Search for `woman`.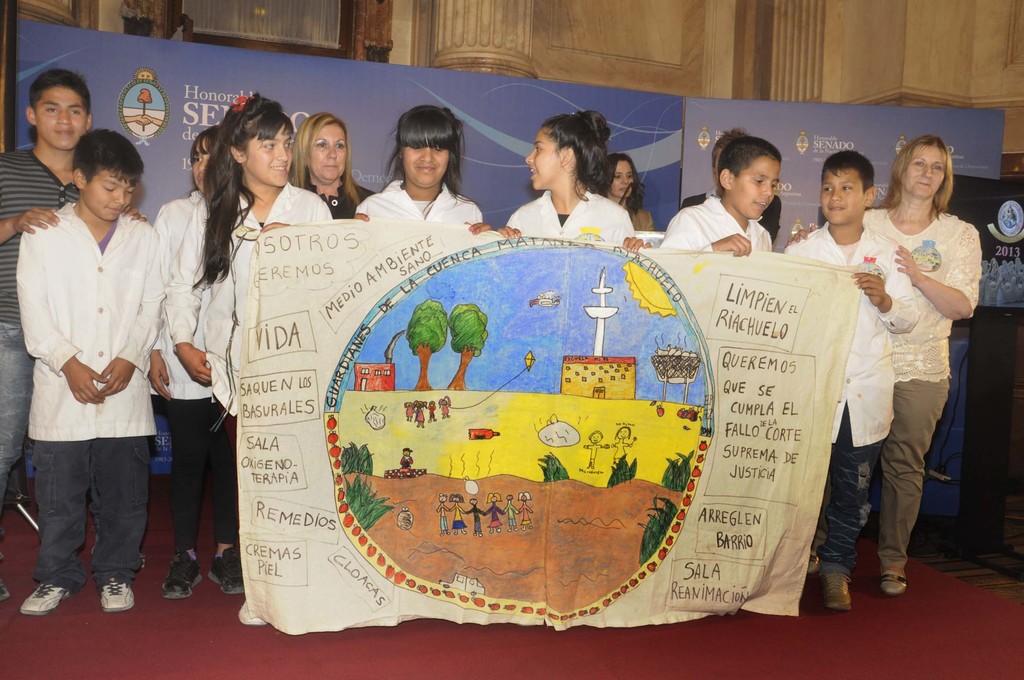
Found at Rect(874, 137, 993, 565).
